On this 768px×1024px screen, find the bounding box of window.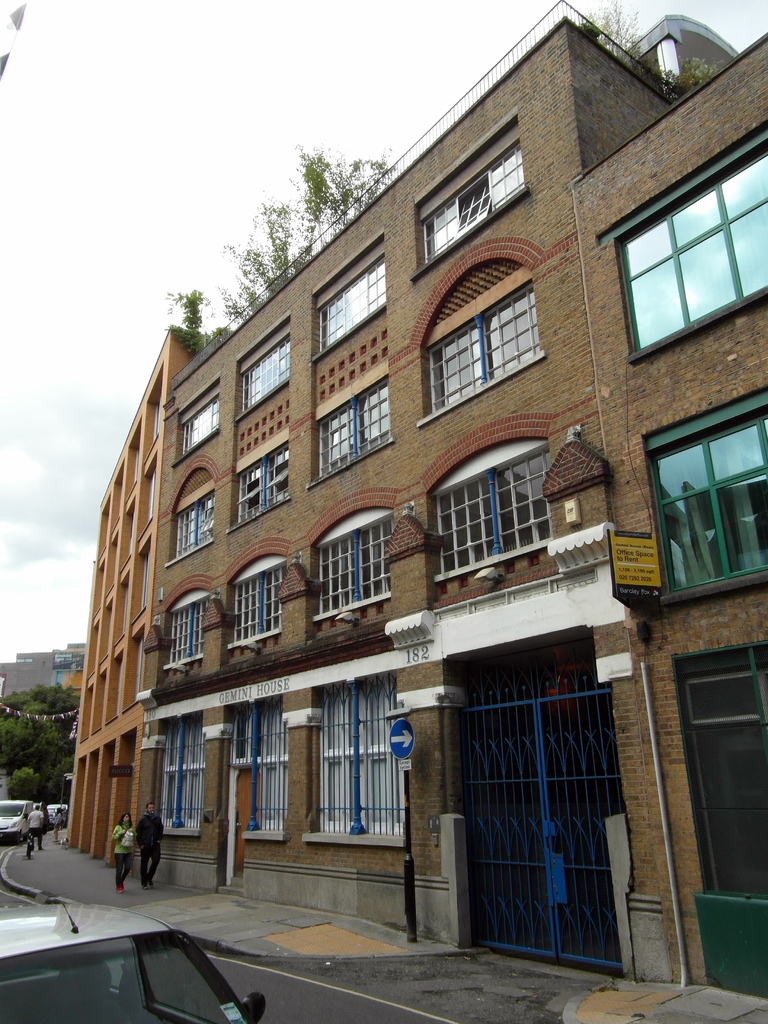
Bounding box: x1=142 y1=455 x2=163 y2=520.
